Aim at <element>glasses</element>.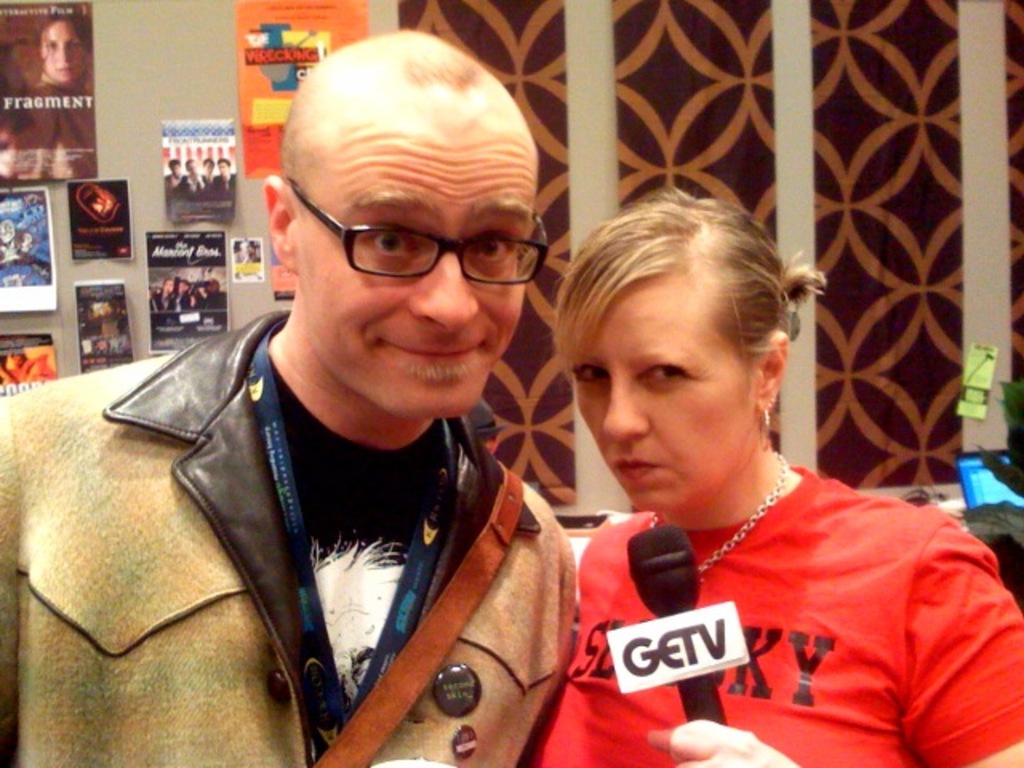
Aimed at l=309, t=218, r=523, b=280.
